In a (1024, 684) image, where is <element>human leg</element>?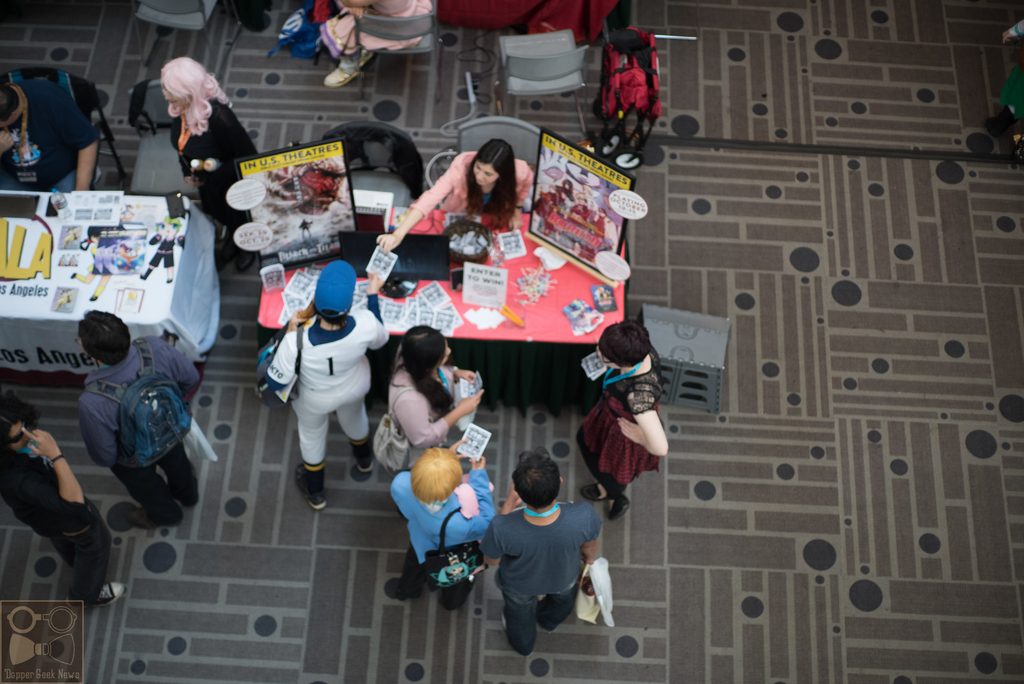
pyautogui.locateOnScreen(337, 382, 366, 467).
